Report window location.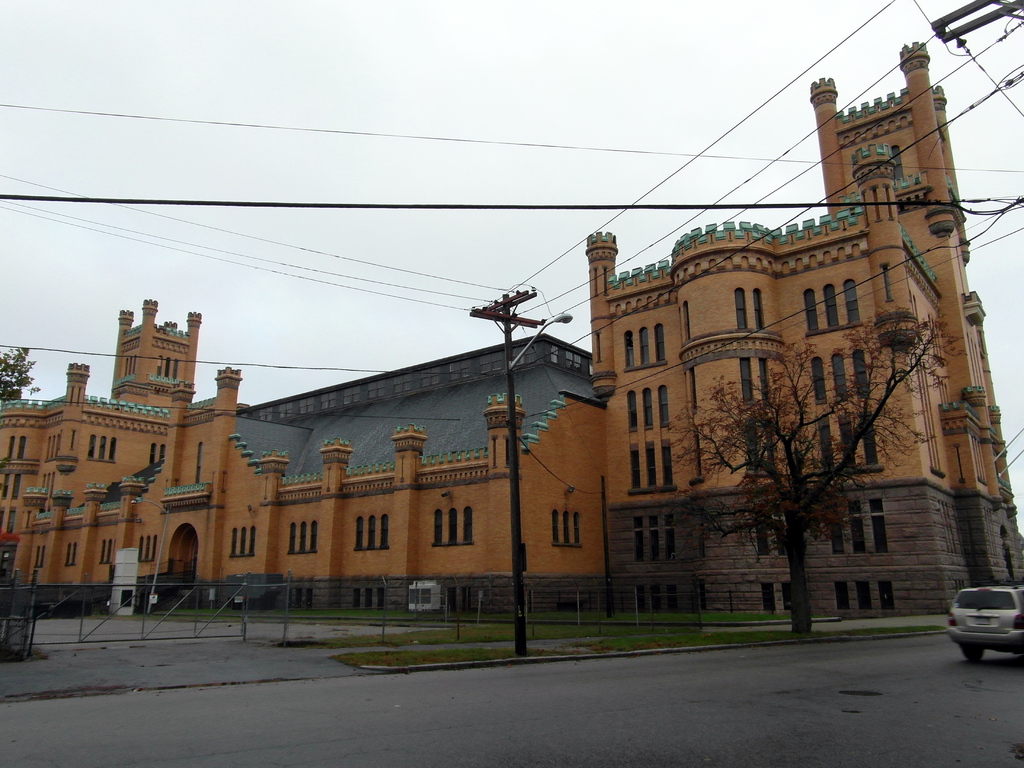
Report: <bbox>312, 520, 316, 554</bbox>.
